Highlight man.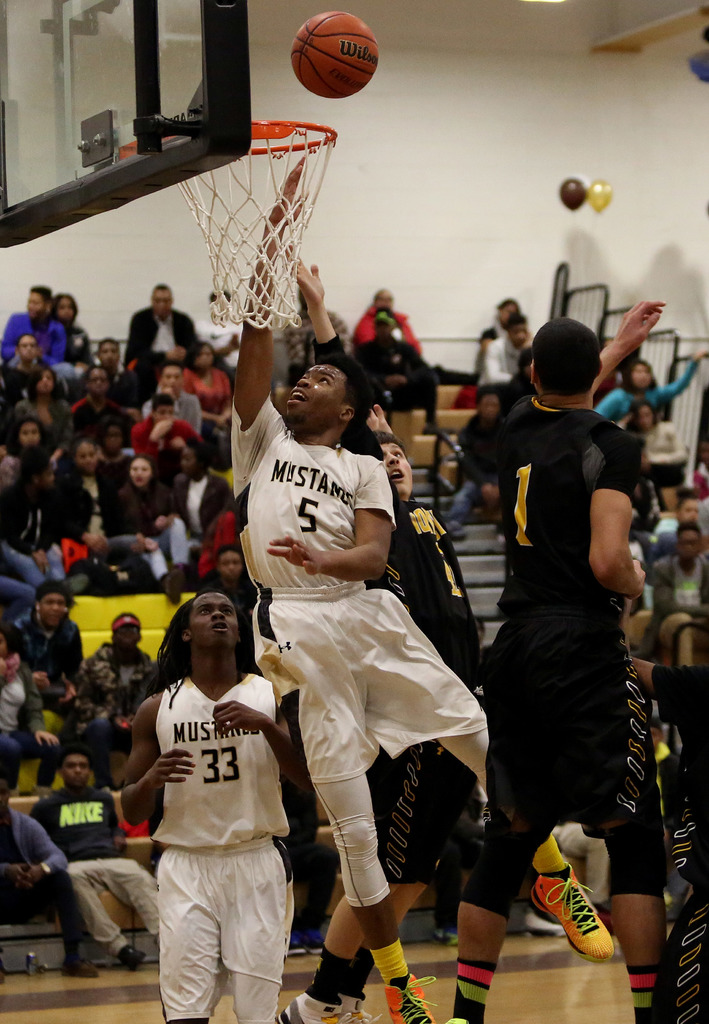
Highlighted region: (0,285,64,364).
